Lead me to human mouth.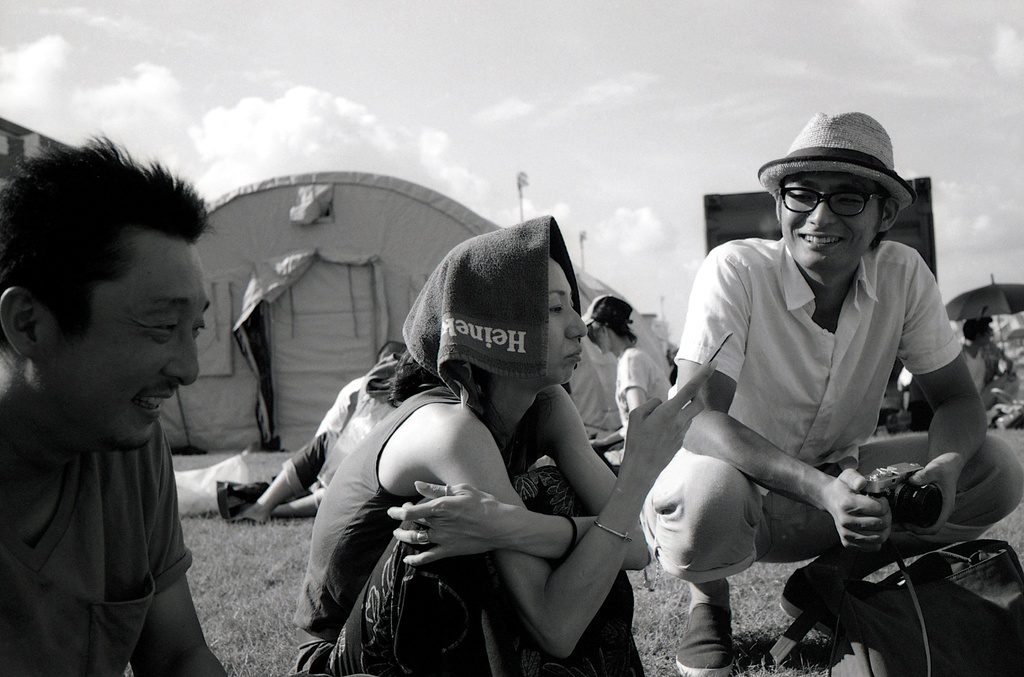
Lead to detection(567, 344, 587, 365).
